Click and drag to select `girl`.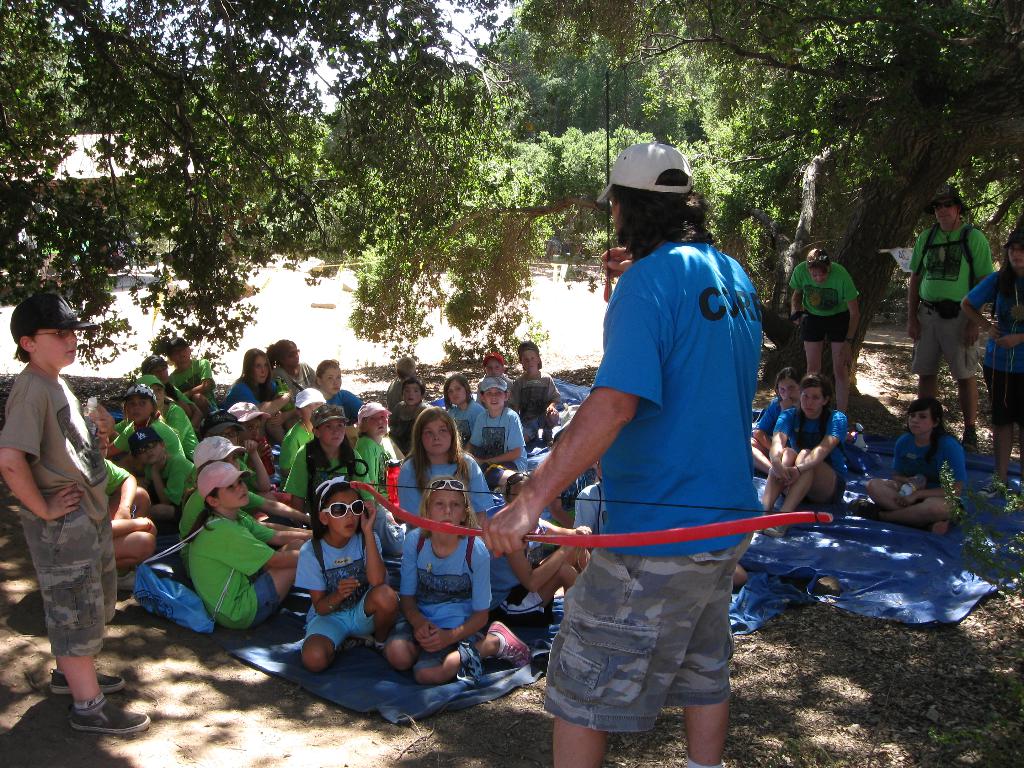
Selection: bbox=[754, 370, 803, 476].
